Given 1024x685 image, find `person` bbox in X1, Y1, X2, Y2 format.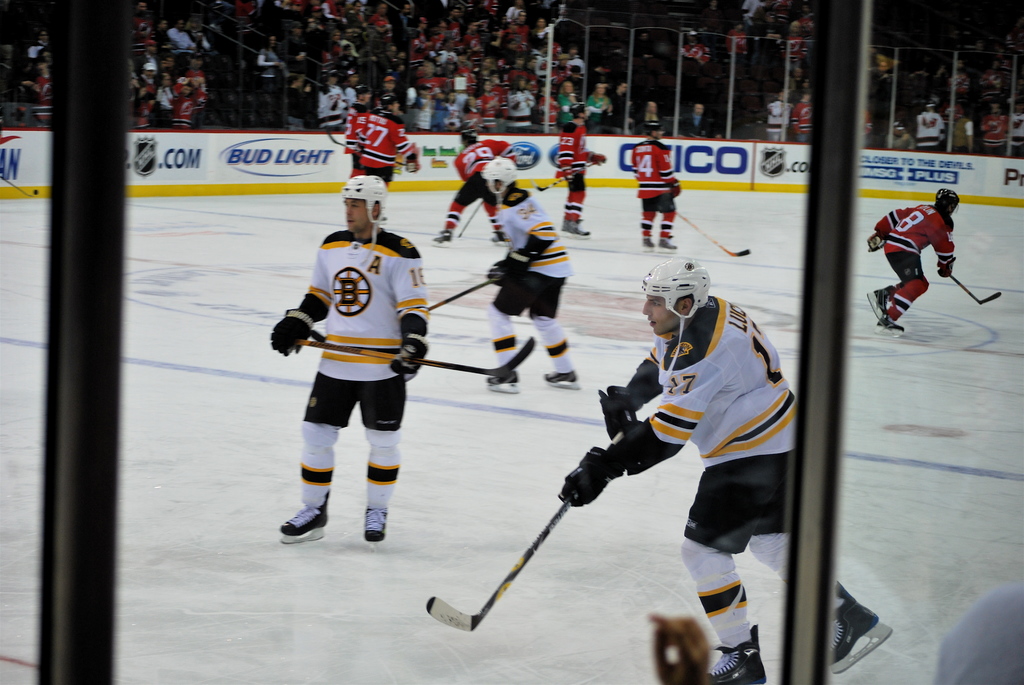
359, 92, 422, 202.
